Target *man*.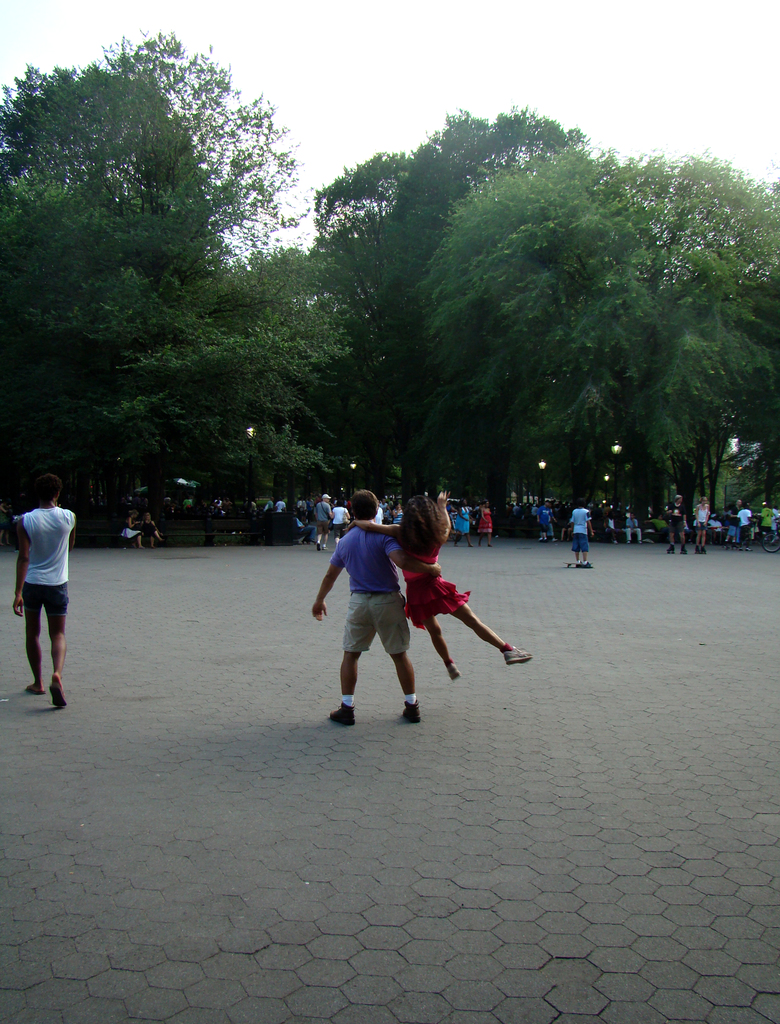
Target region: x1=6, y1=478, x2=81, y2=714.
